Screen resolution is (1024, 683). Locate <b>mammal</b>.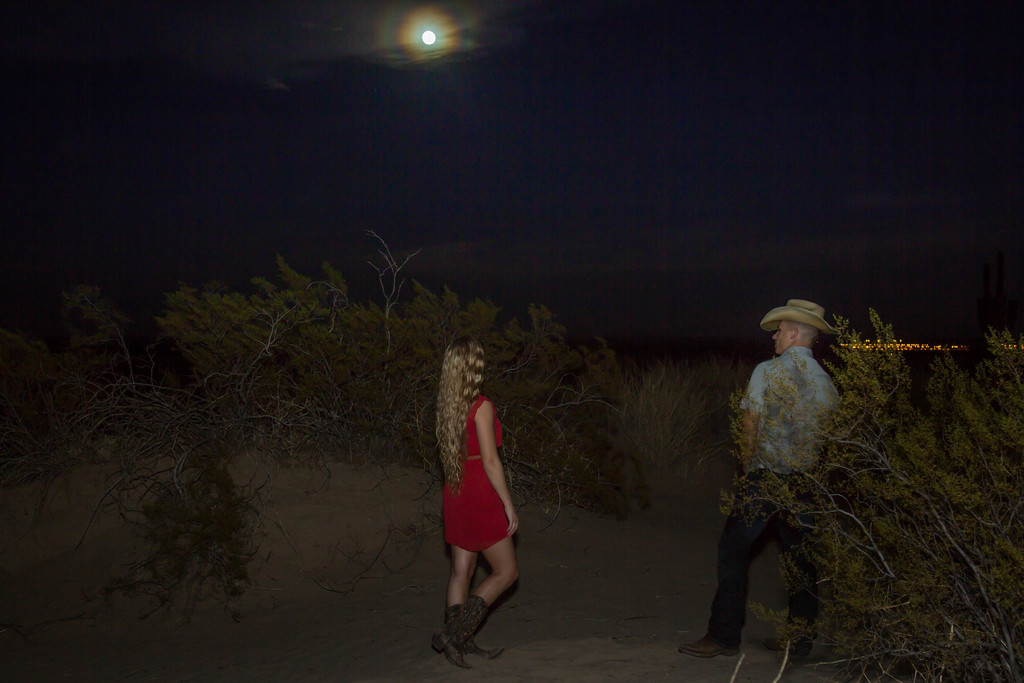
<box>430,336,519,672</box>.
